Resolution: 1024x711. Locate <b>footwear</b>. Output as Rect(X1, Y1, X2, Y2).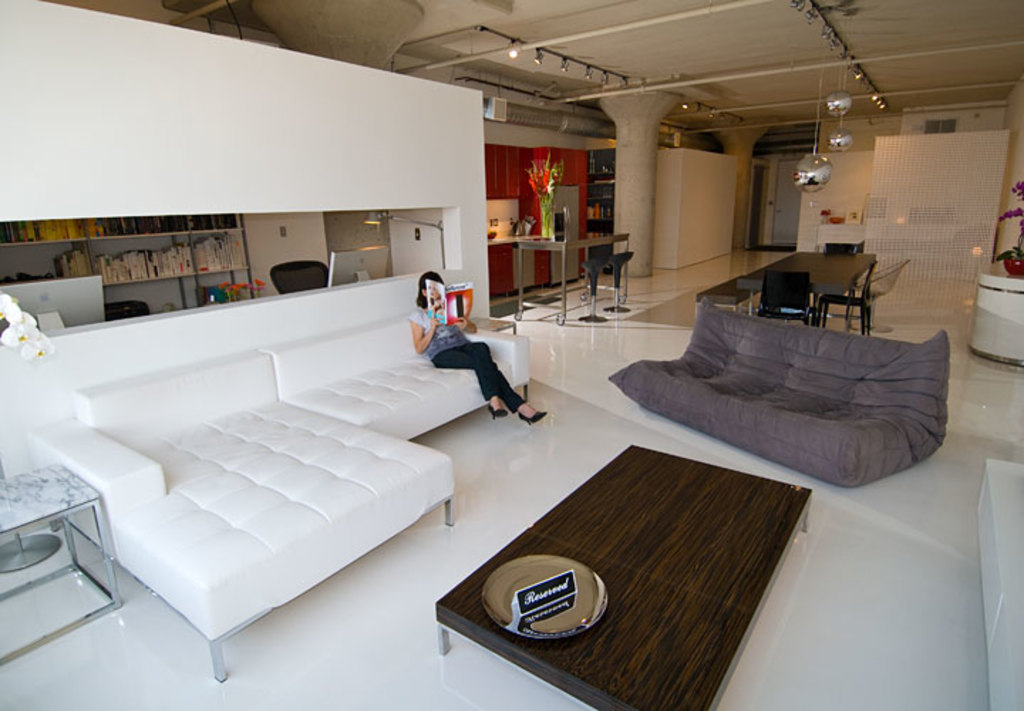
Rect(488, 401, 506, 418).
